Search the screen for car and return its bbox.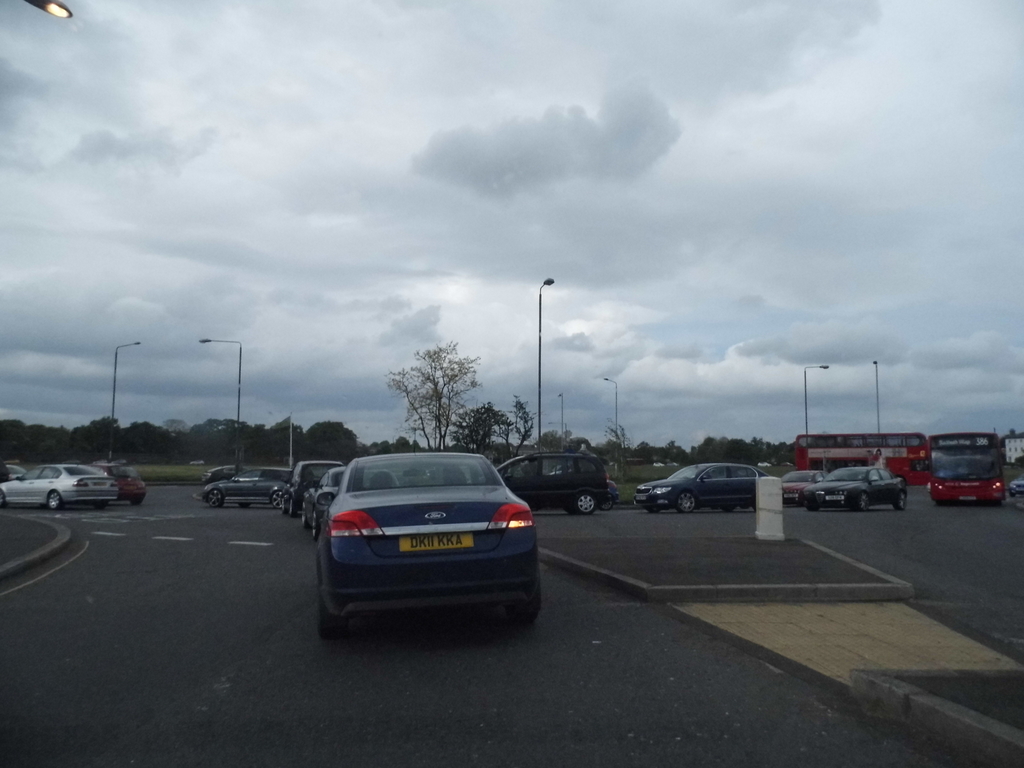
Found: left=0, top=463, right=123, bottom=511.
